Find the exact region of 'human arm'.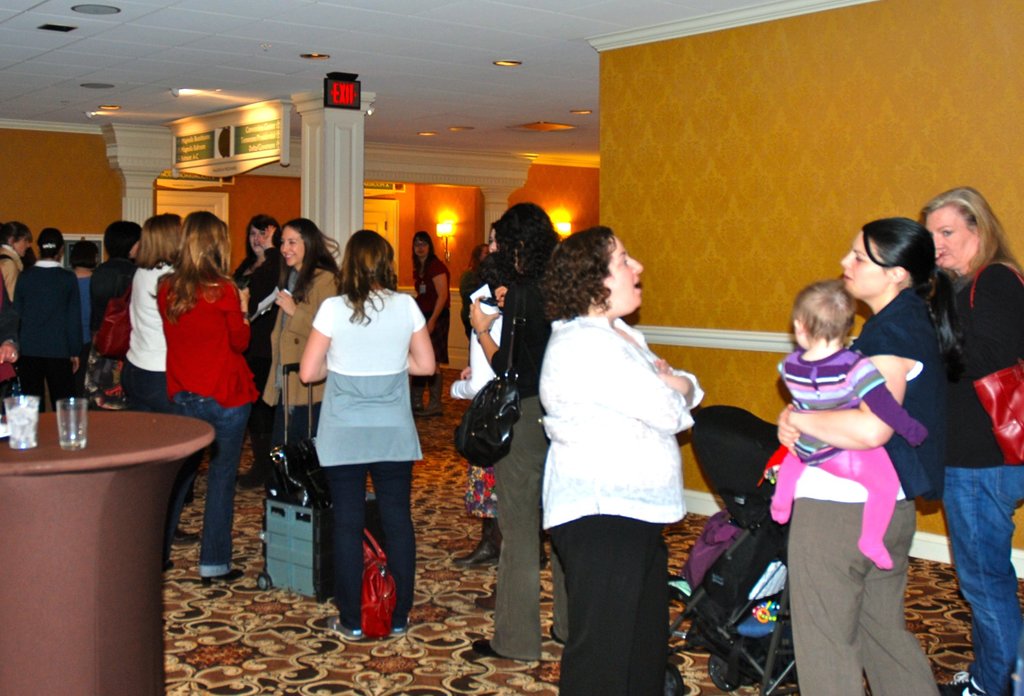
Exact region: rect(964, 270, 1023, 371).
